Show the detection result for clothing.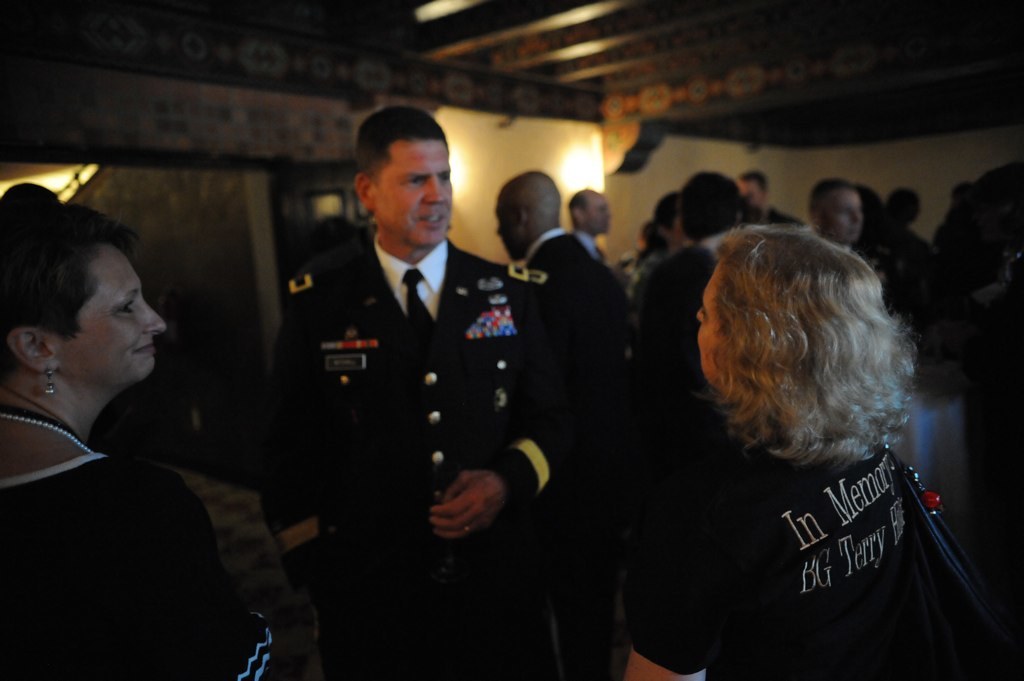
pyautogui.locateOnScreen(2, 419, 259, 680).
